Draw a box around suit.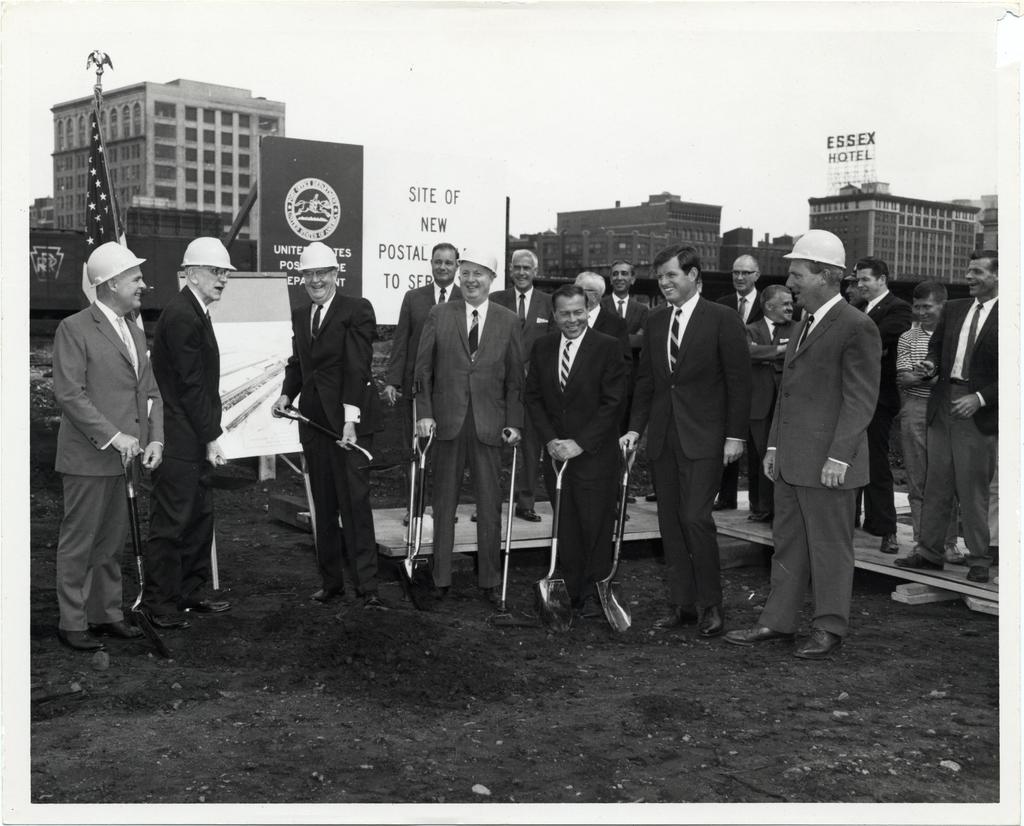
[589, 305, 622, 345].
